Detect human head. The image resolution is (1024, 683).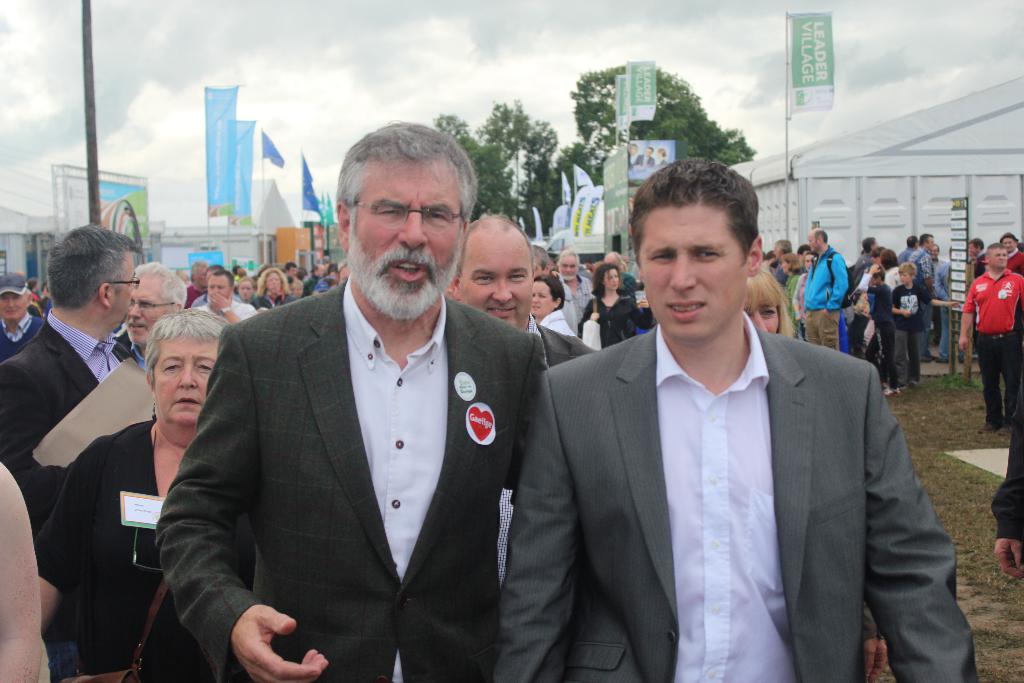
262, 268, 284, 294.
